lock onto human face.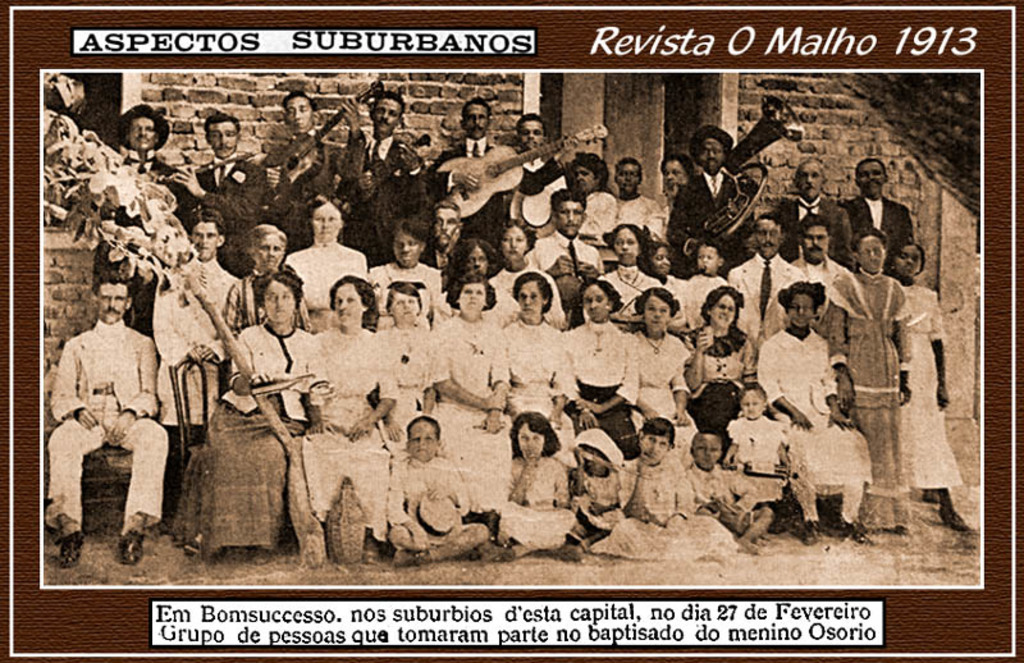
Locked: 518/279/547/315.
